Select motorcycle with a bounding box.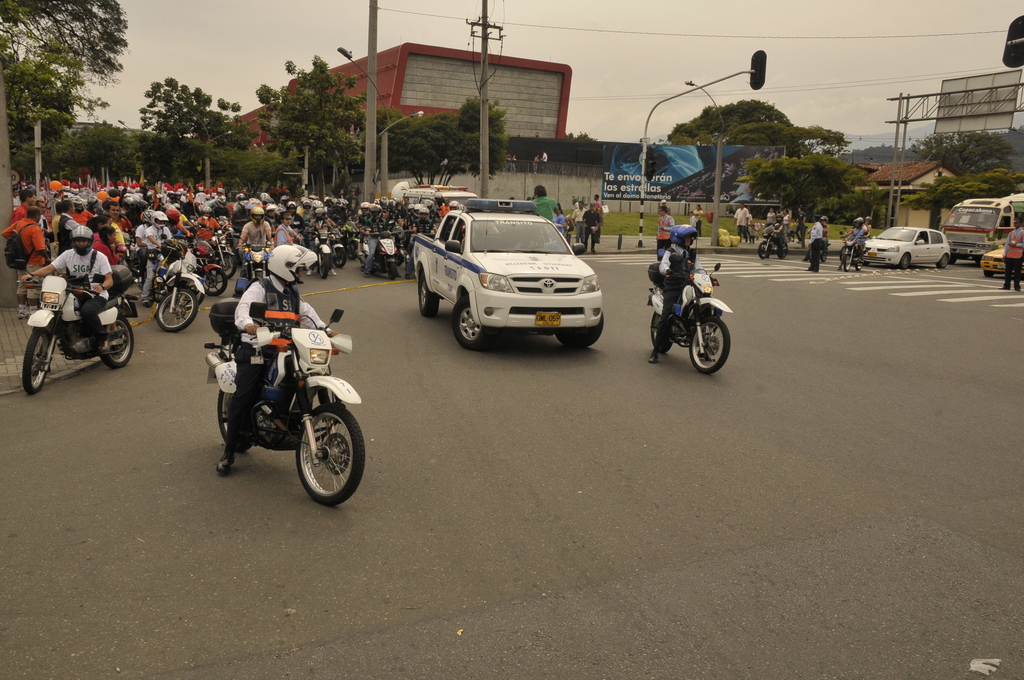
pyautogui.locateOnScreen(18, 264, 124, 387).
